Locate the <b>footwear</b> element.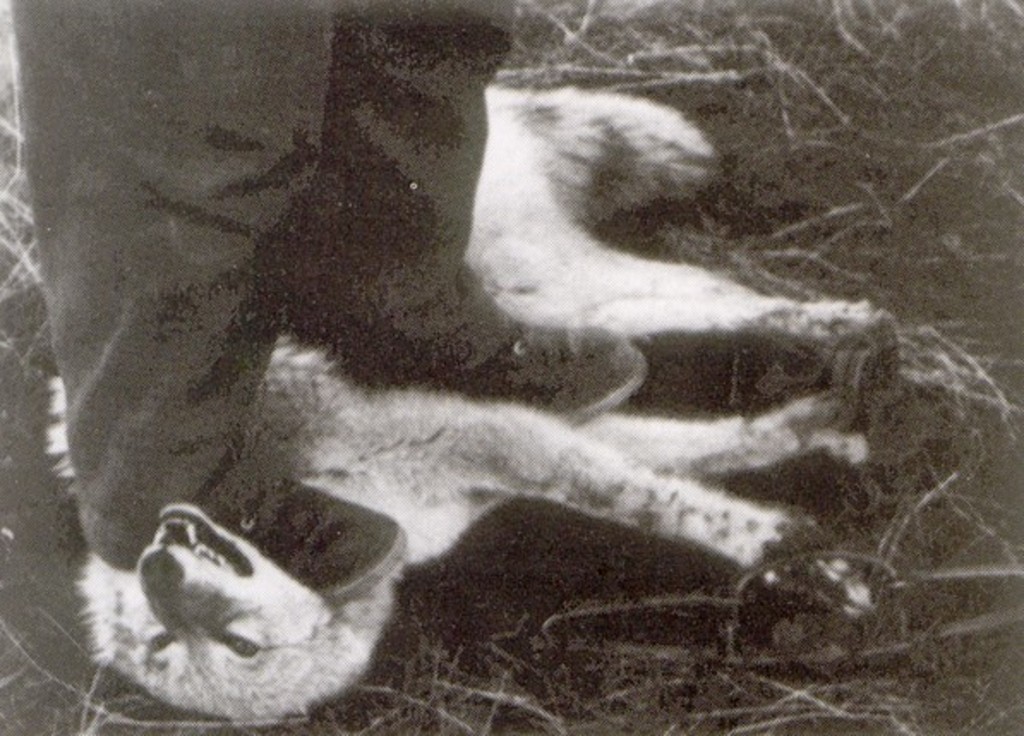
Element bbox: (x1=70, y1=451, x2=403, y2=614).
